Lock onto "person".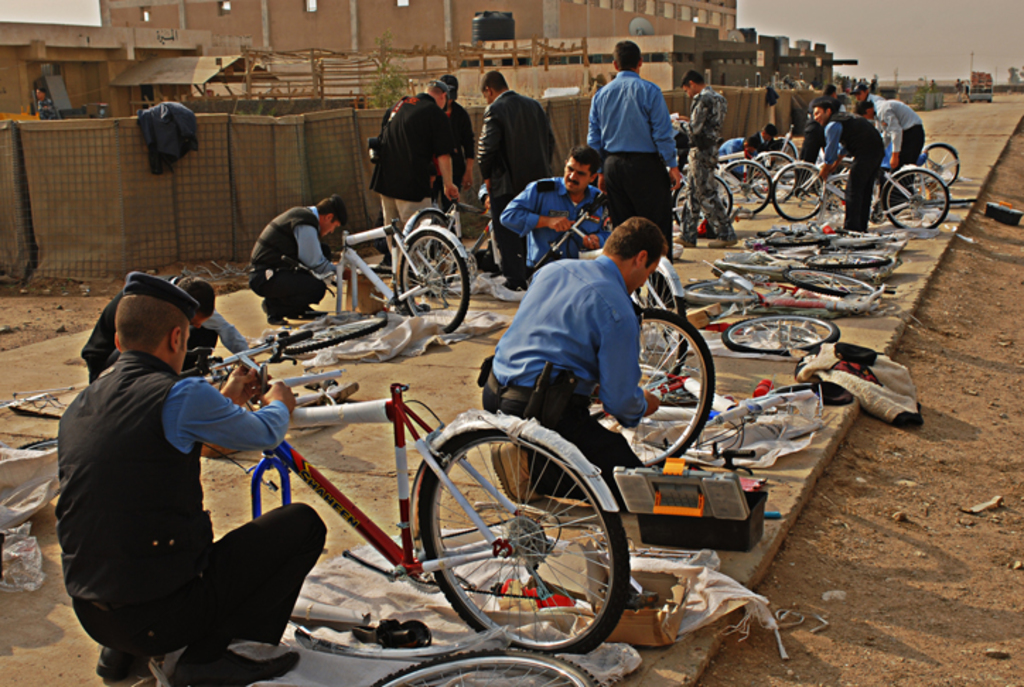
Locked: [x1=669, y1=68, x2=724, y2=243].
